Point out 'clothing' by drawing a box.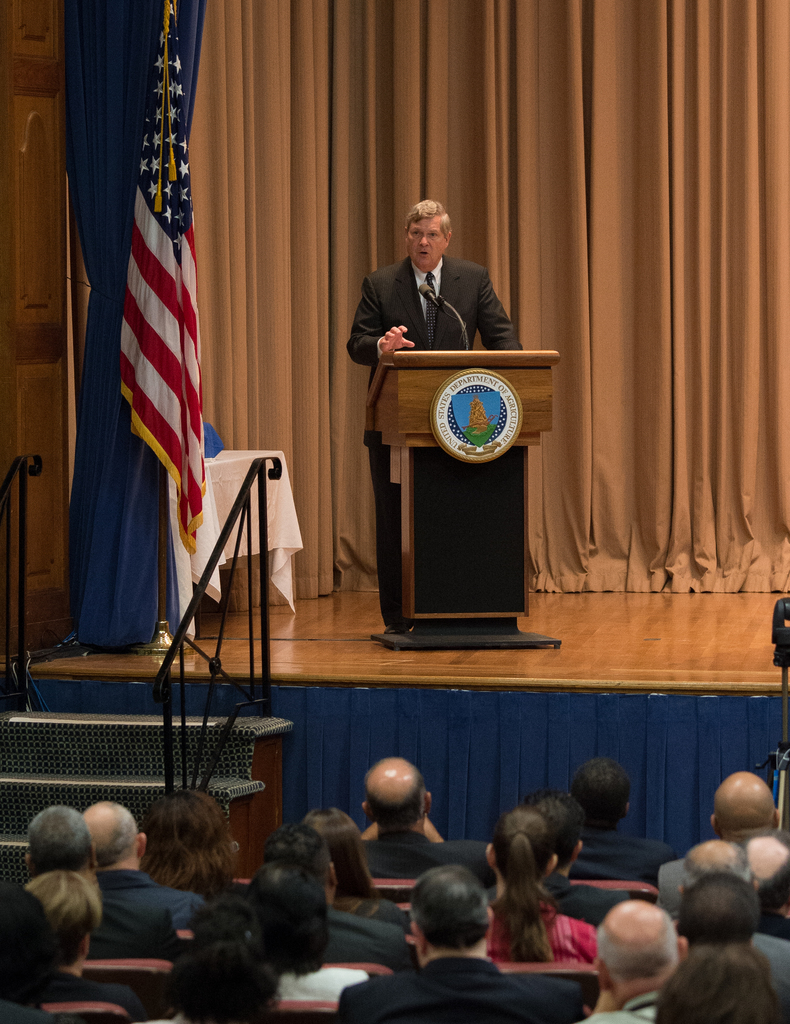
748, 932, 789, 1021.
